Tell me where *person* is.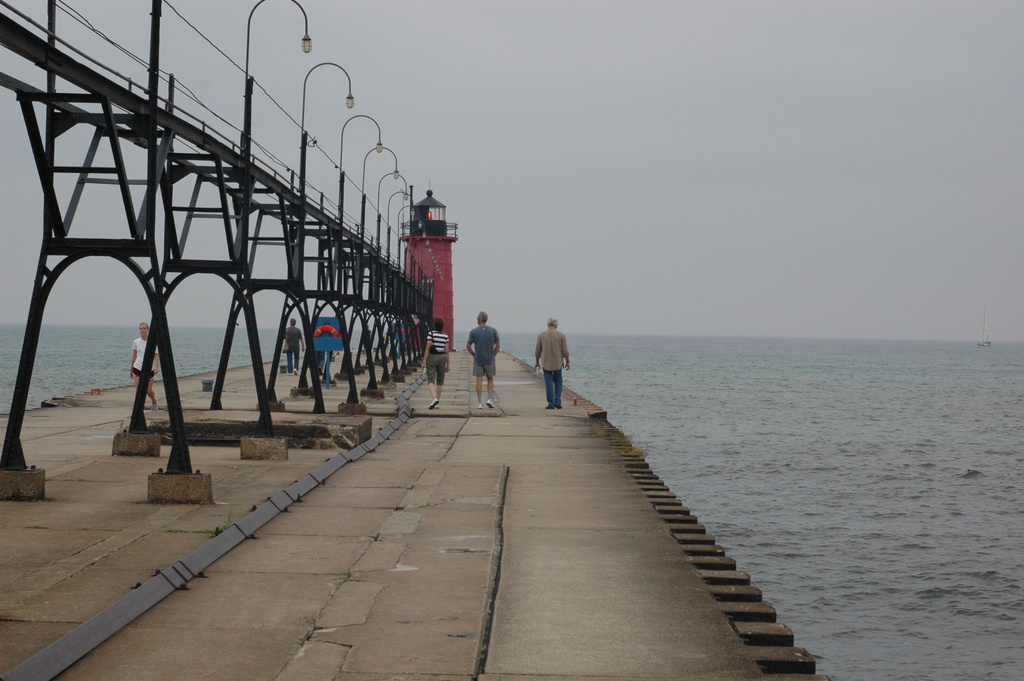
*person* is at crop(284, 318, 307, 375).
